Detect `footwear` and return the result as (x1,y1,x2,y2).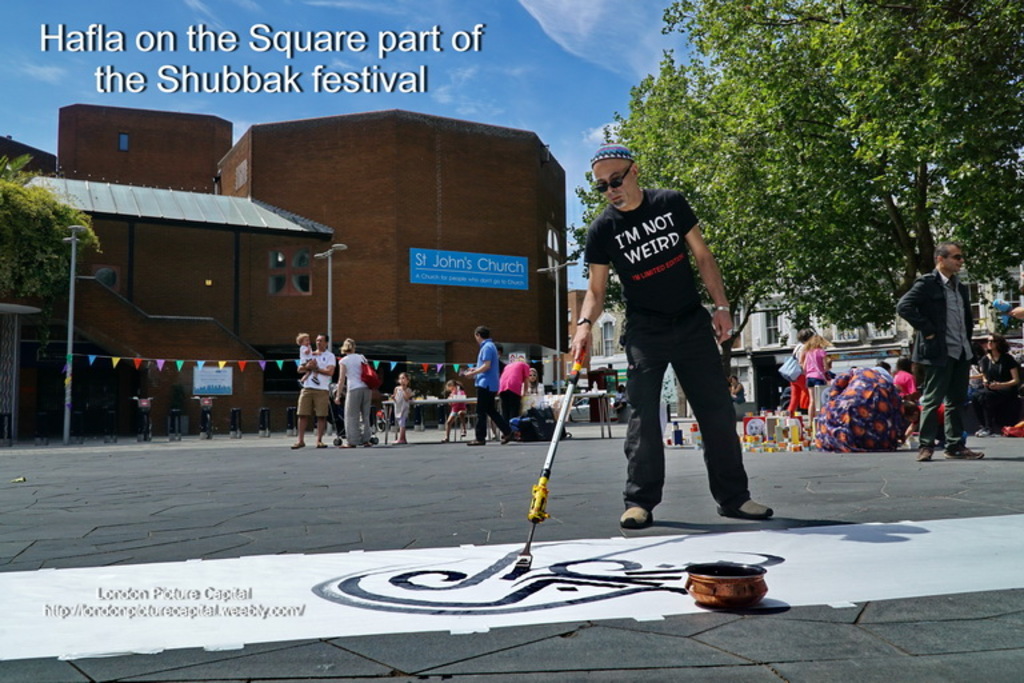
(311,376,324,384).
